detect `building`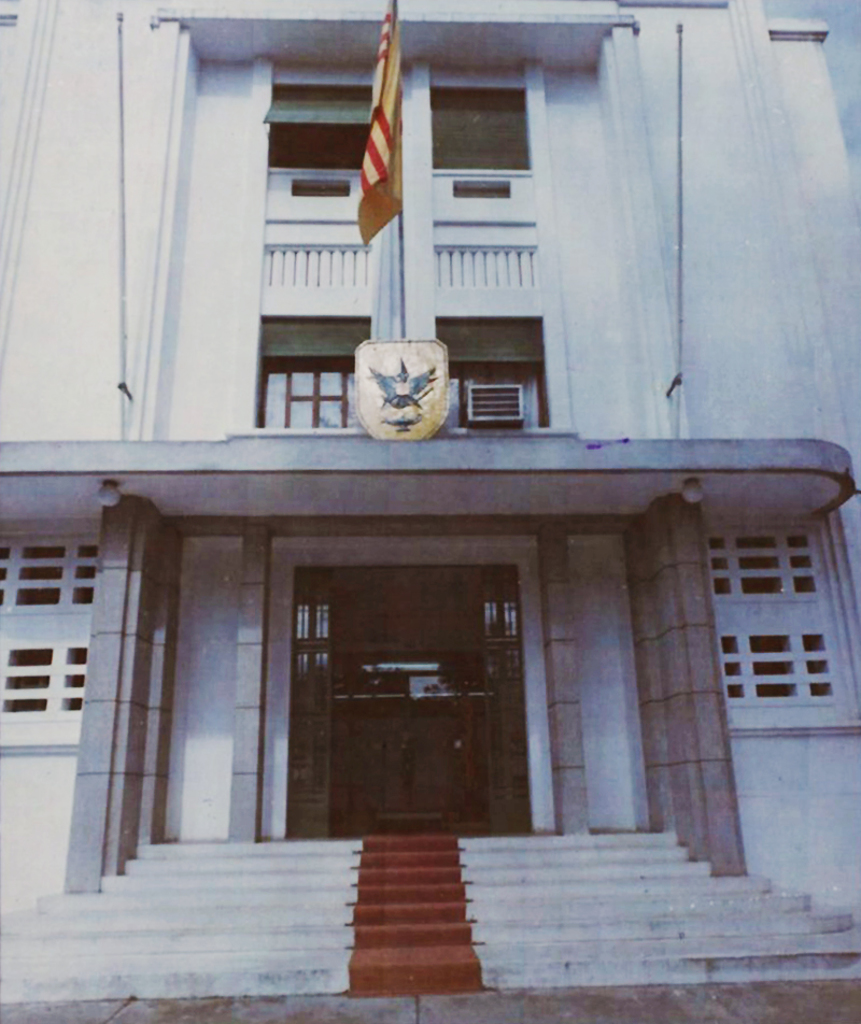
detection(0, 0, 860, 1023)
